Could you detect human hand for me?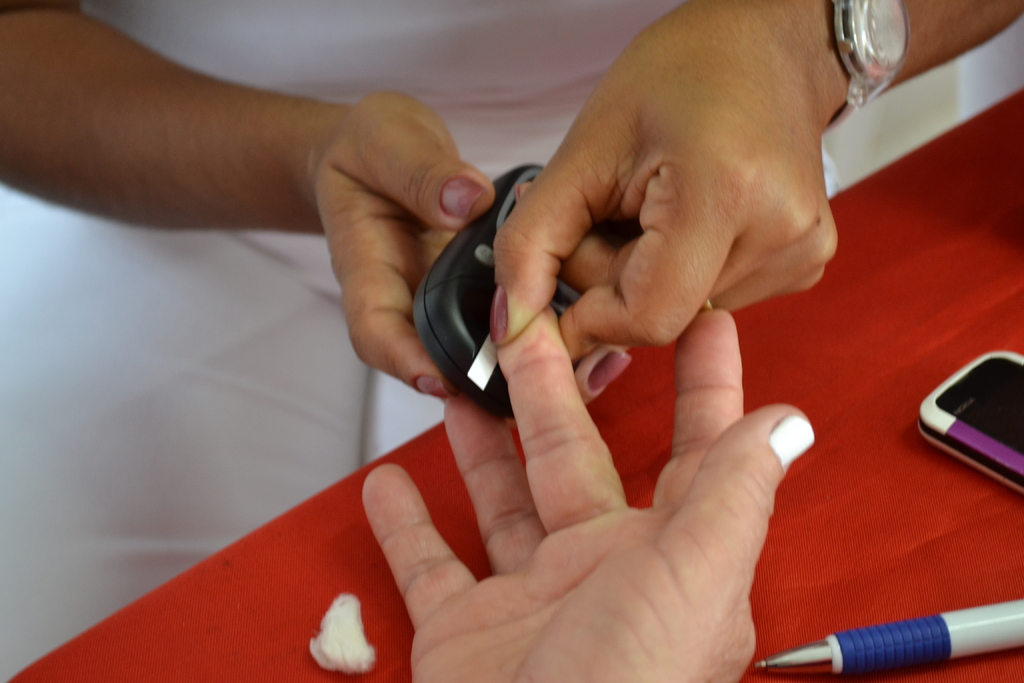
Detection result: box(474, 17, 883, 425).
